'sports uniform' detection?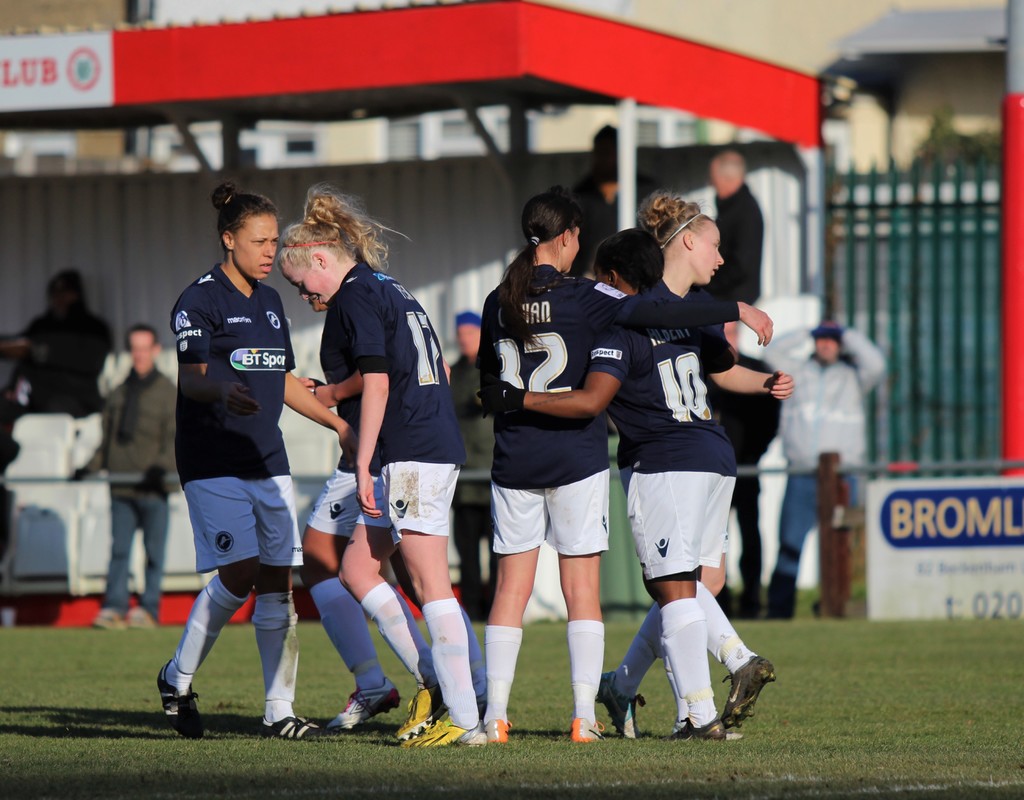
<bbox>623, 279, 746, 584</bbox>
